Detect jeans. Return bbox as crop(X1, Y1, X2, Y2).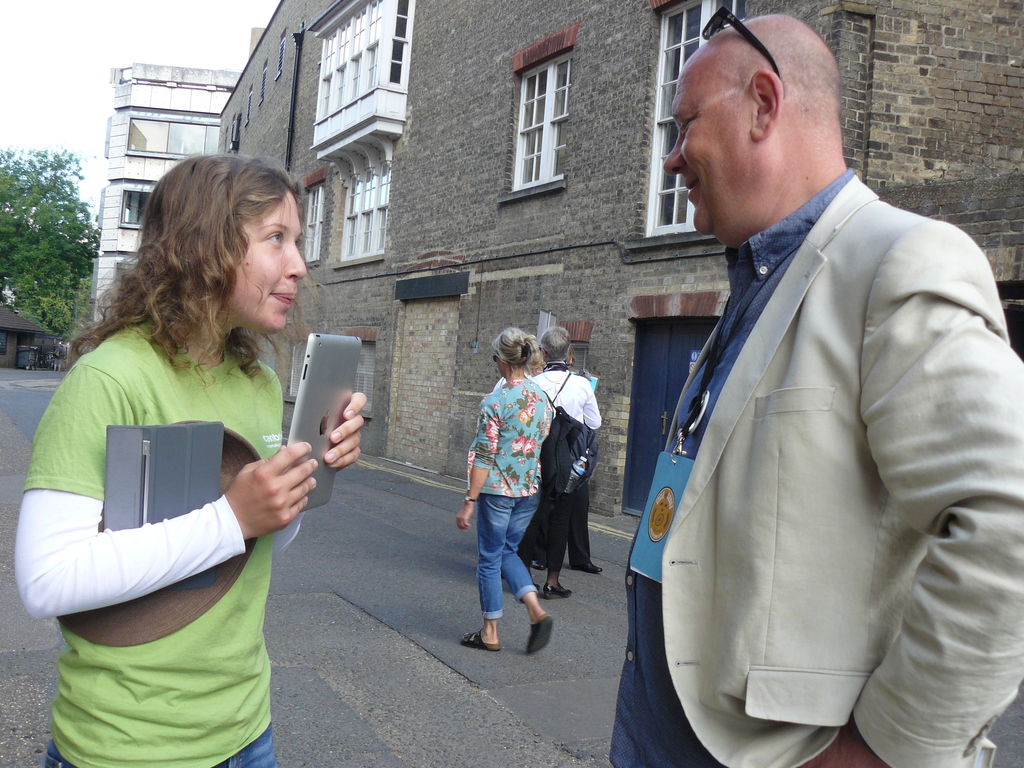
crop(42, 725, 276, 767).
